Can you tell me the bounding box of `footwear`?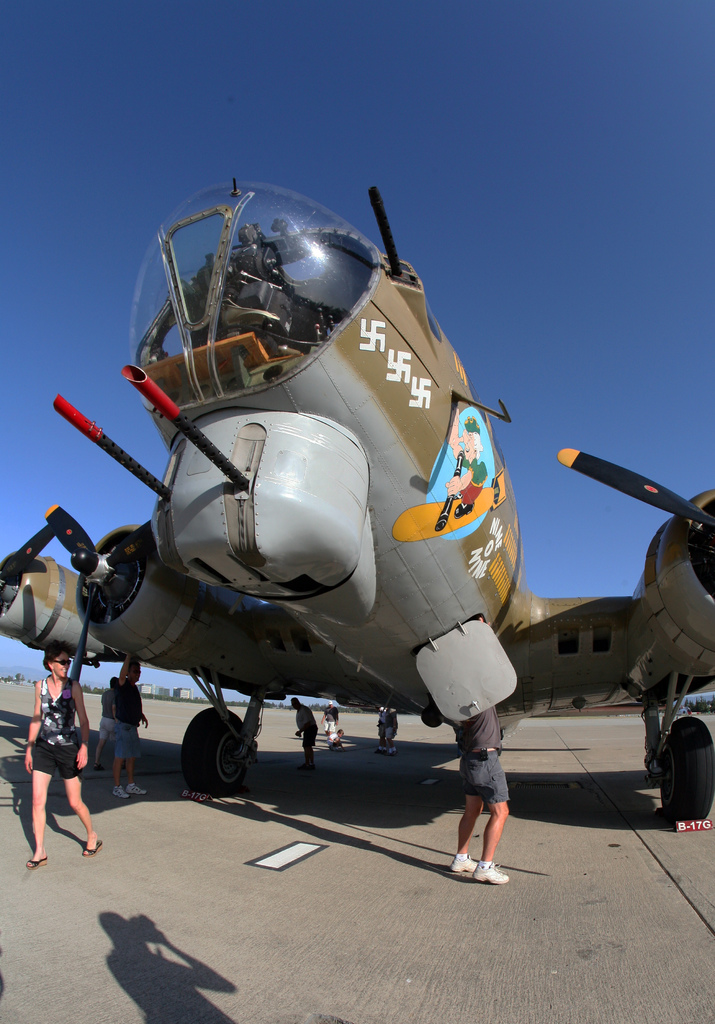
392/751/397/756.
